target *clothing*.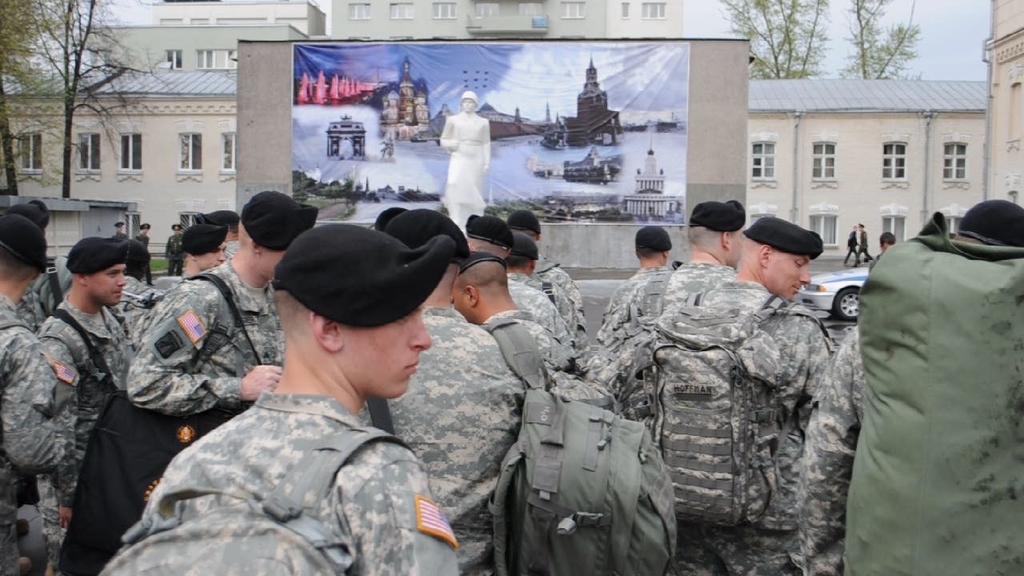
Target region: left=167, top=231, right=186, bottom=275.
